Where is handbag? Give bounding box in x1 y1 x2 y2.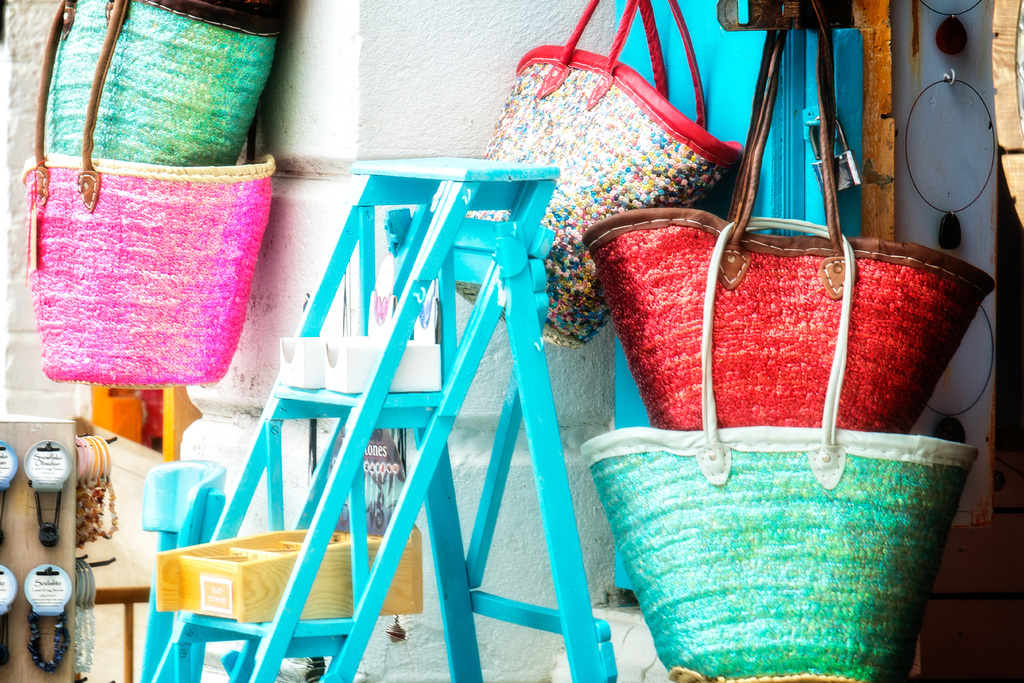
575 0 999 456.
